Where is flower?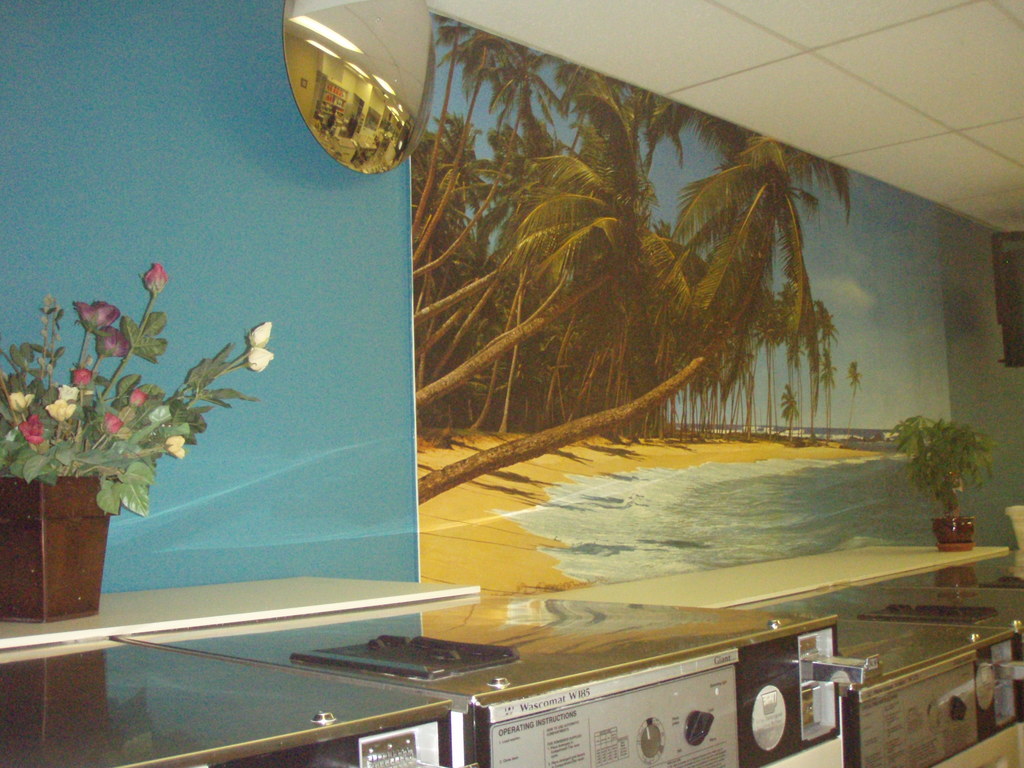
{"left": 8, "top": 393, "right": 35, "bottom": 409}.
